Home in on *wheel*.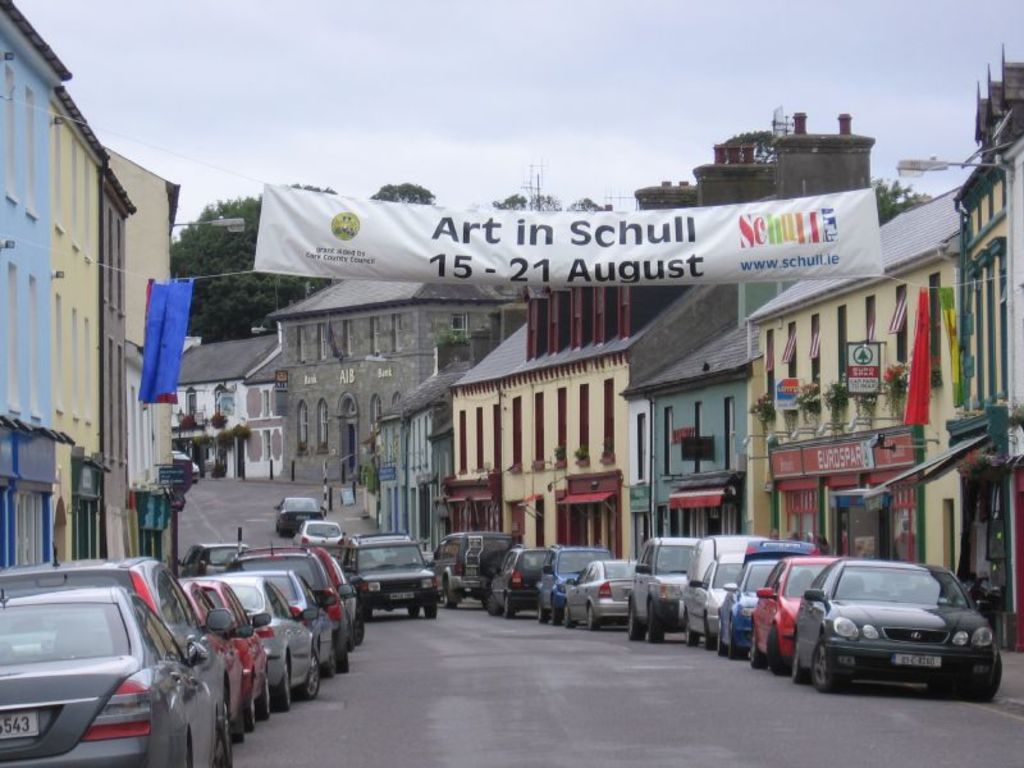
Homed in at (449,580,462,608).
